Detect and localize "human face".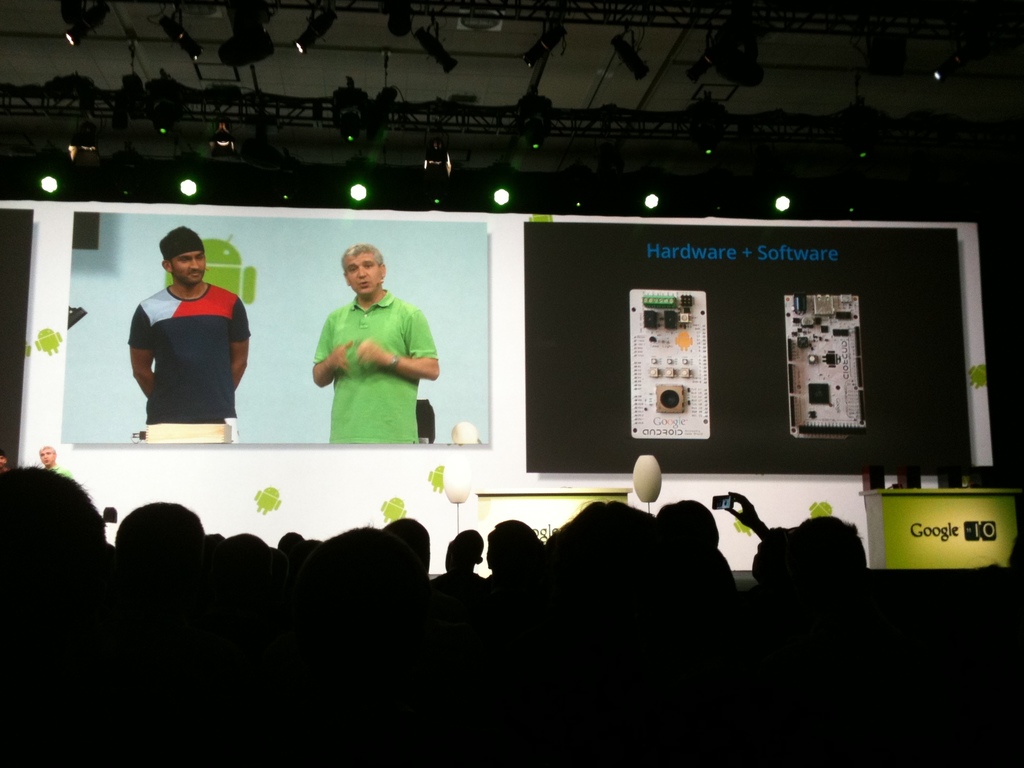
Localized at bbox=[349, 254, 380, 291].
